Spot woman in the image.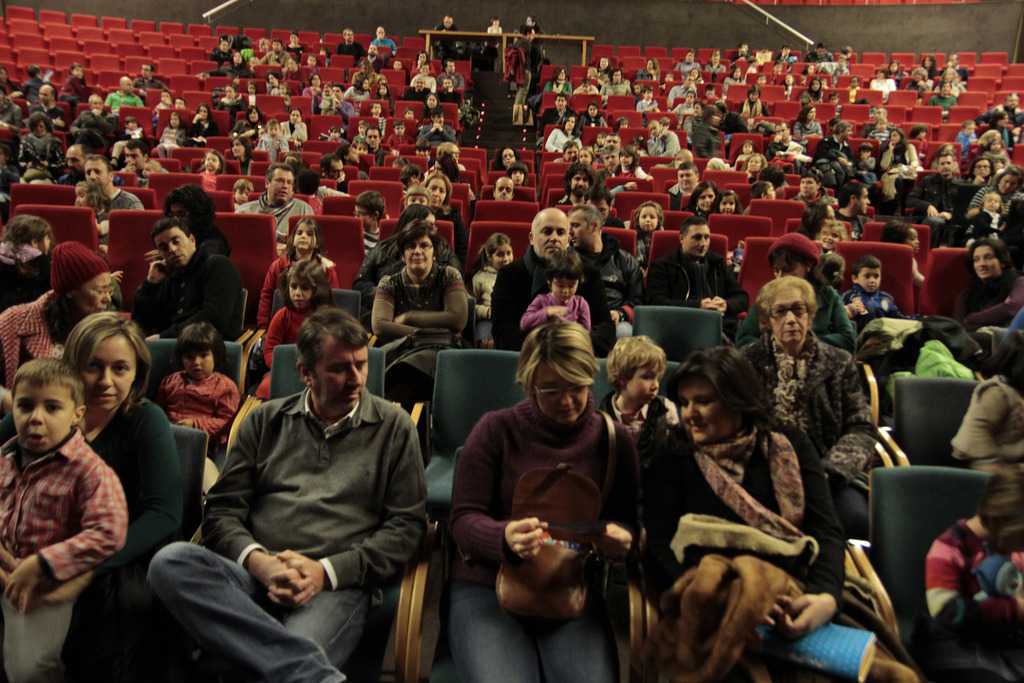
woman found at [x1=266, y1=73, x2=283, y2=94].
